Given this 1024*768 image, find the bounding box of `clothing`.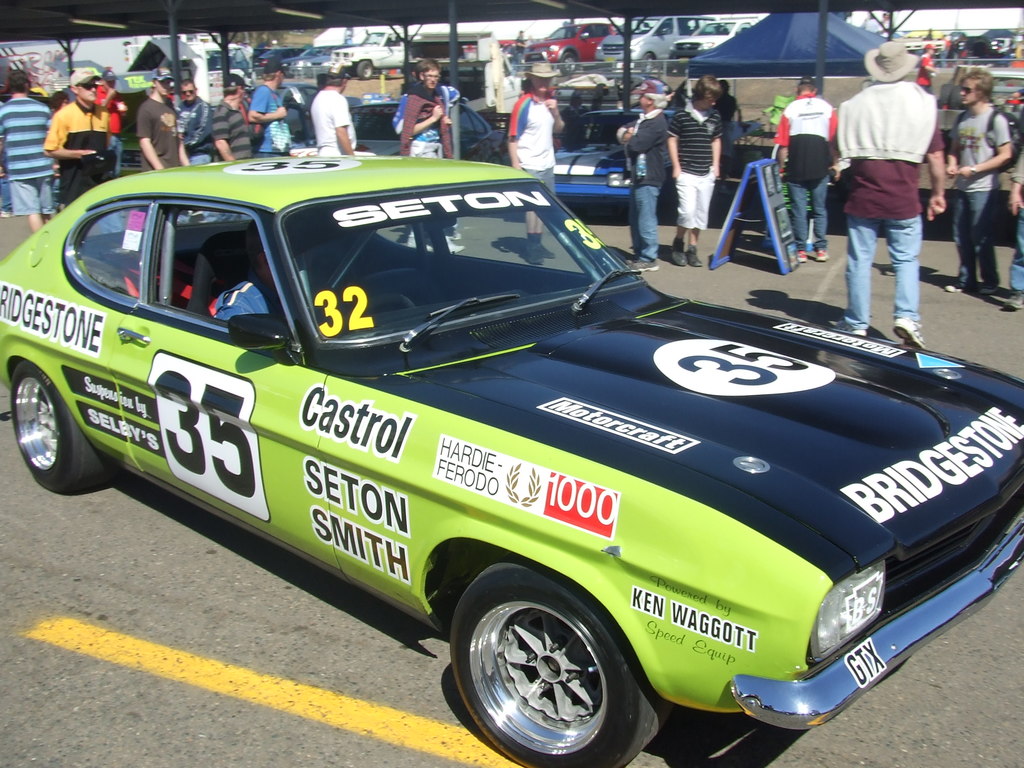
(945, 105, 1012, 285).
